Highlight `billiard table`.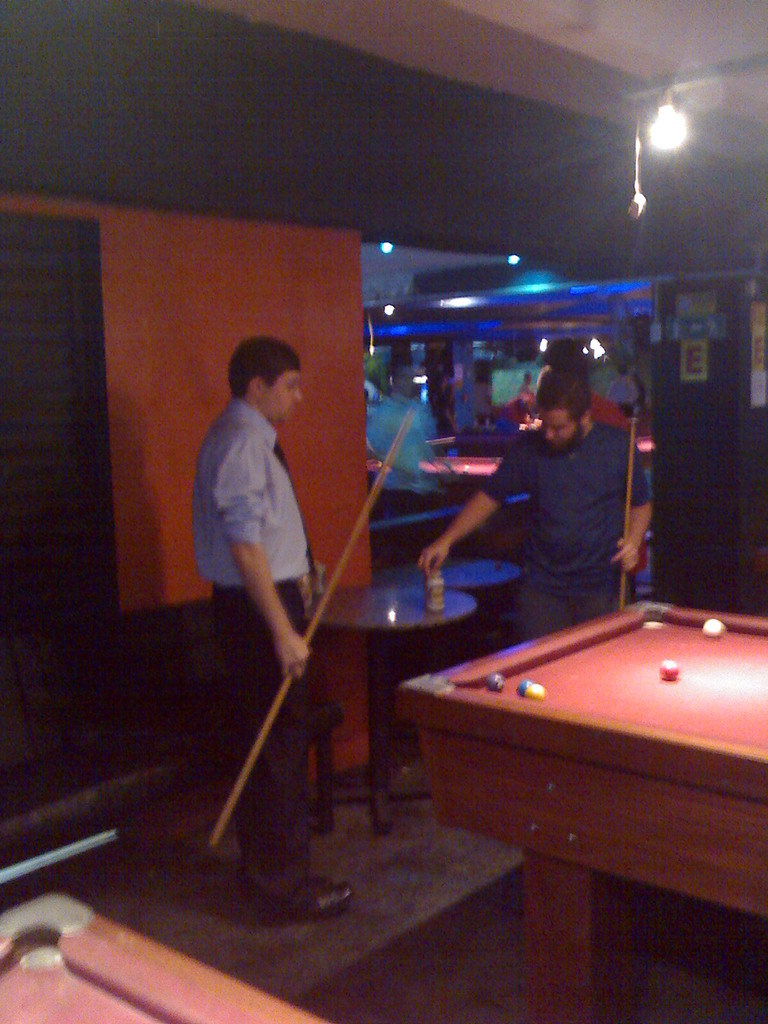
Highlighted region: [0,888,331,1023].
